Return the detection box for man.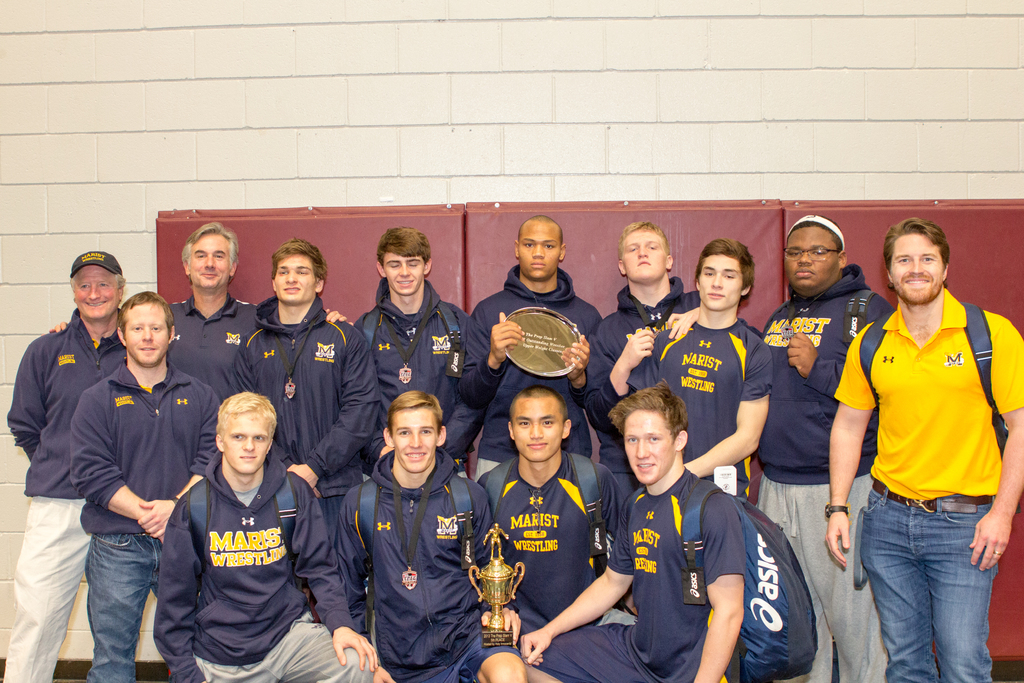
67/289/219/682.
